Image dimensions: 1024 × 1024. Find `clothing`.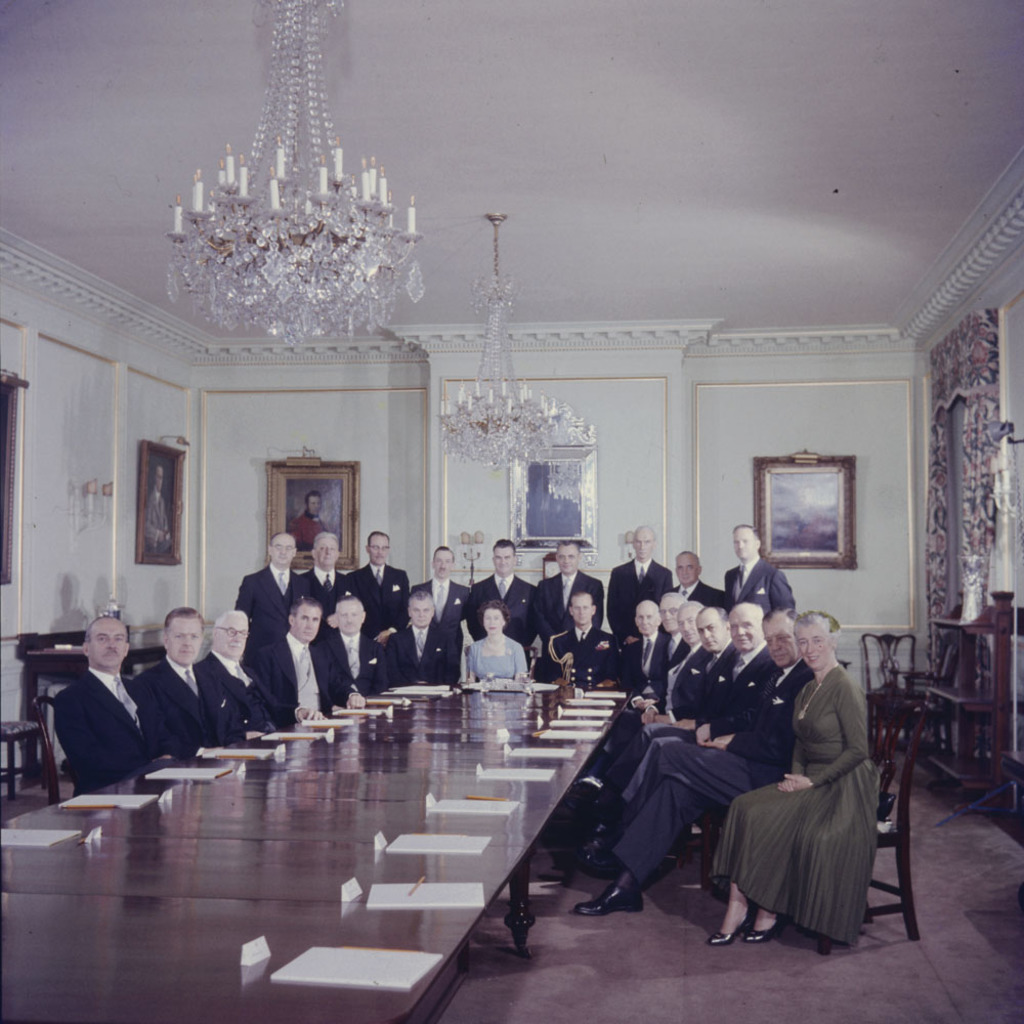
467:573:542:674.
